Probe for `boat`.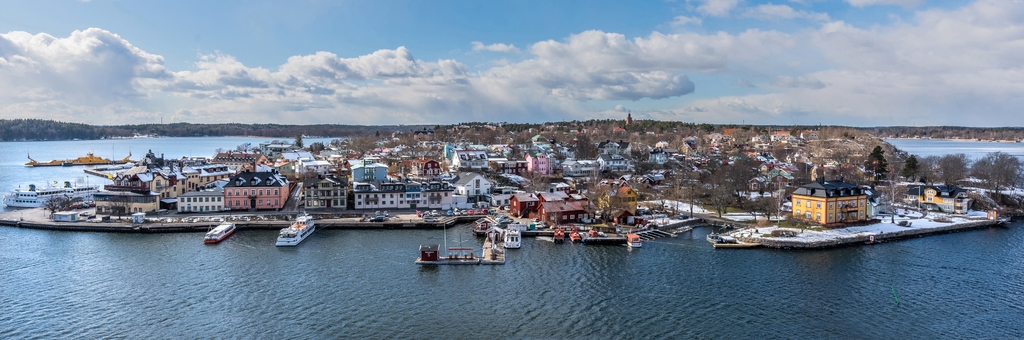
Probe result: (left=707, top=228, right=723, bottom=246).
